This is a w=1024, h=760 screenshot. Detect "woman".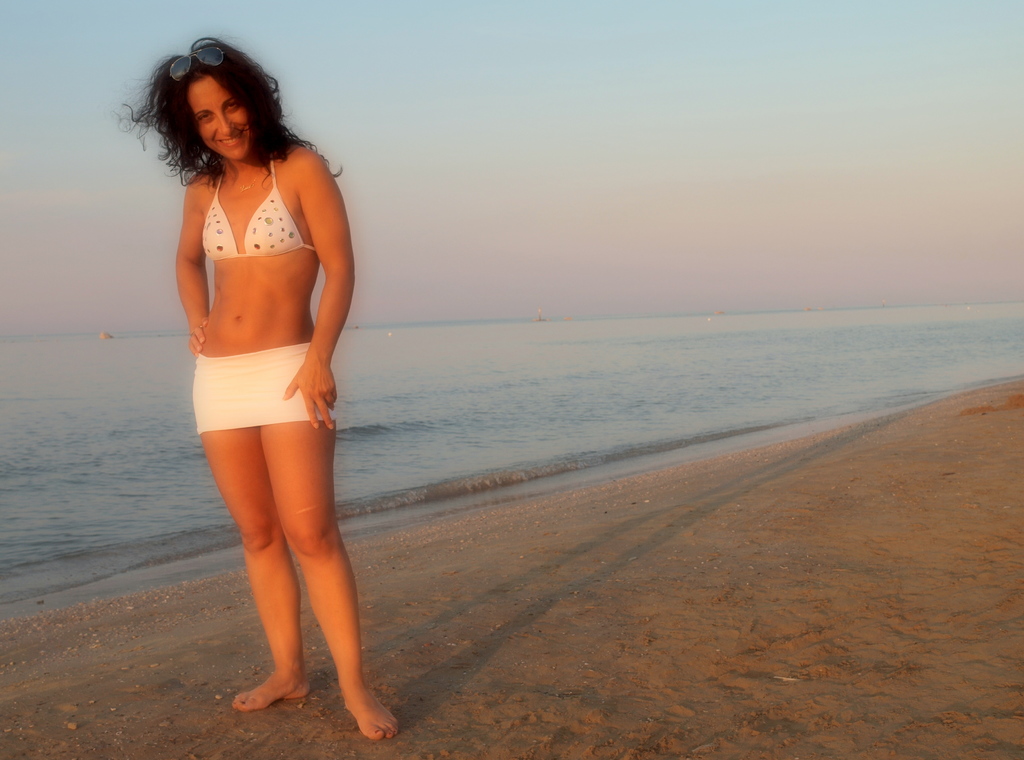
bbox=(147, 34, 376, 699).
